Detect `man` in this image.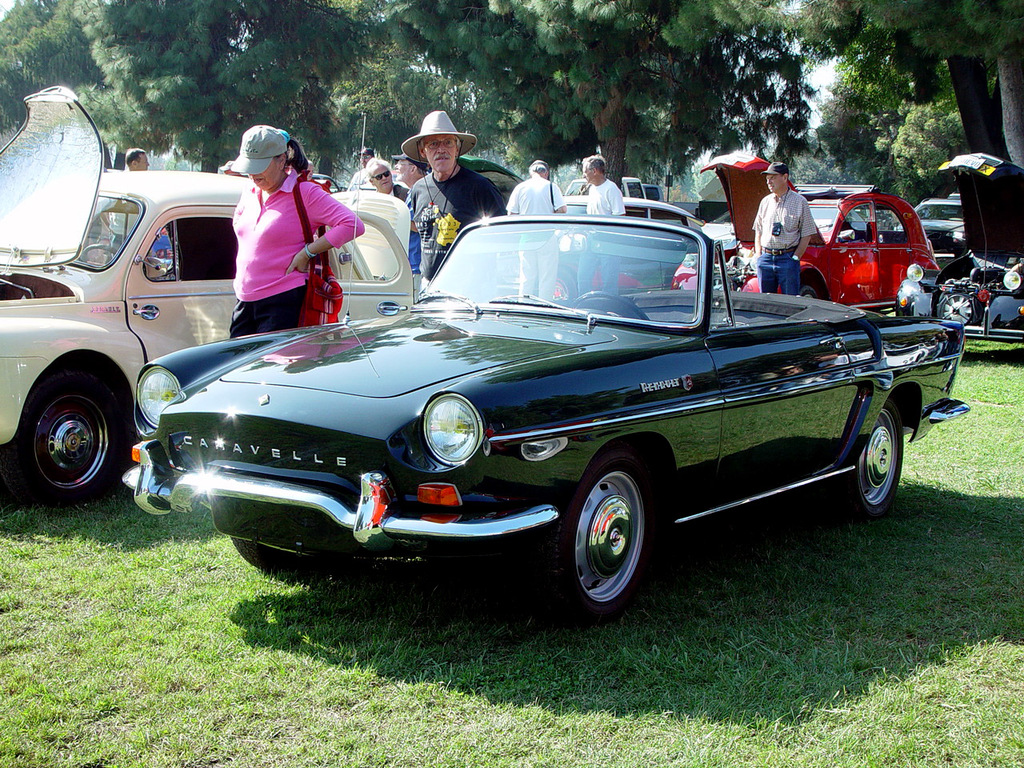
Detection: bbox(346, 145, 382, 193).
